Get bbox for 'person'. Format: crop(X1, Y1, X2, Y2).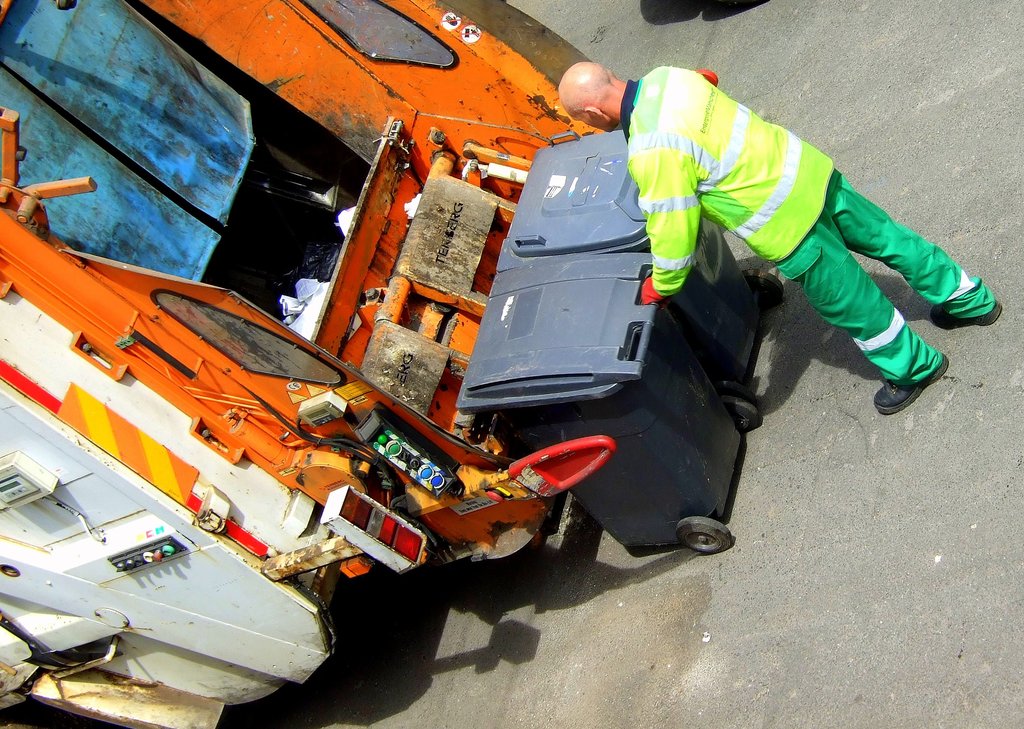
crop(562, 38, 978, 466).
